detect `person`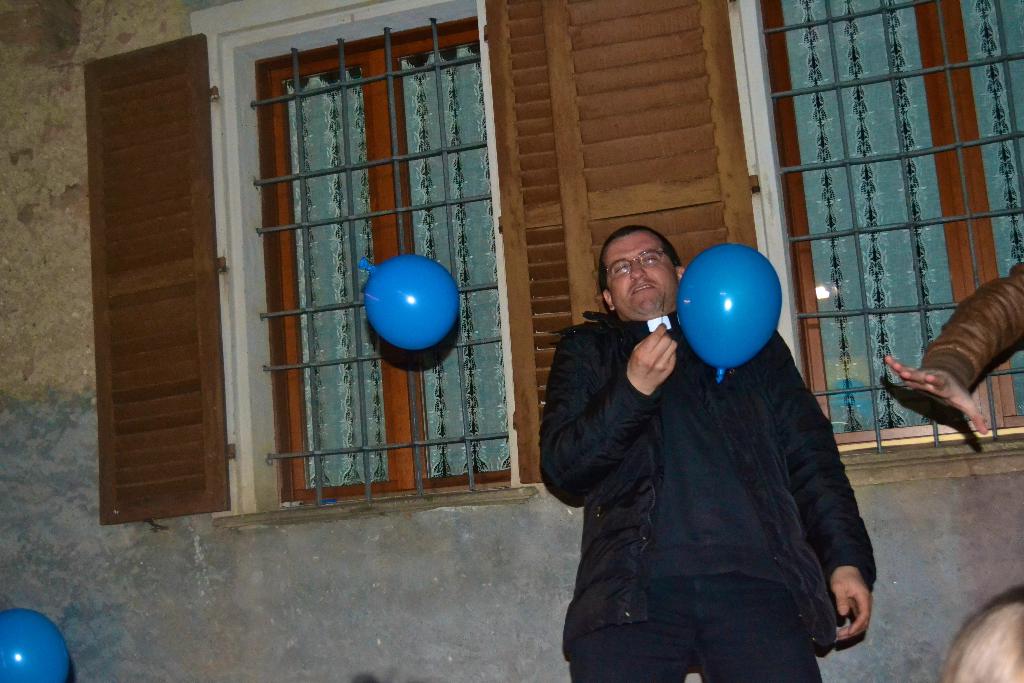
BBox(944, 602, 1023, 682)
